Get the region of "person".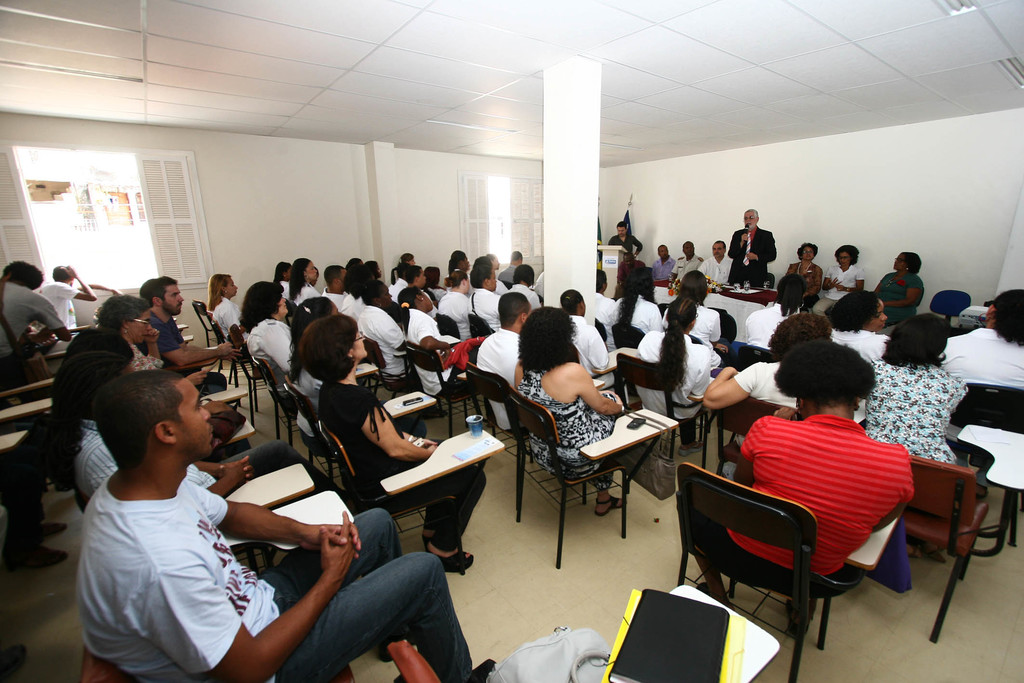
{"x1": 822, "y1": 285, "x2": 896, "y2": 364}.
